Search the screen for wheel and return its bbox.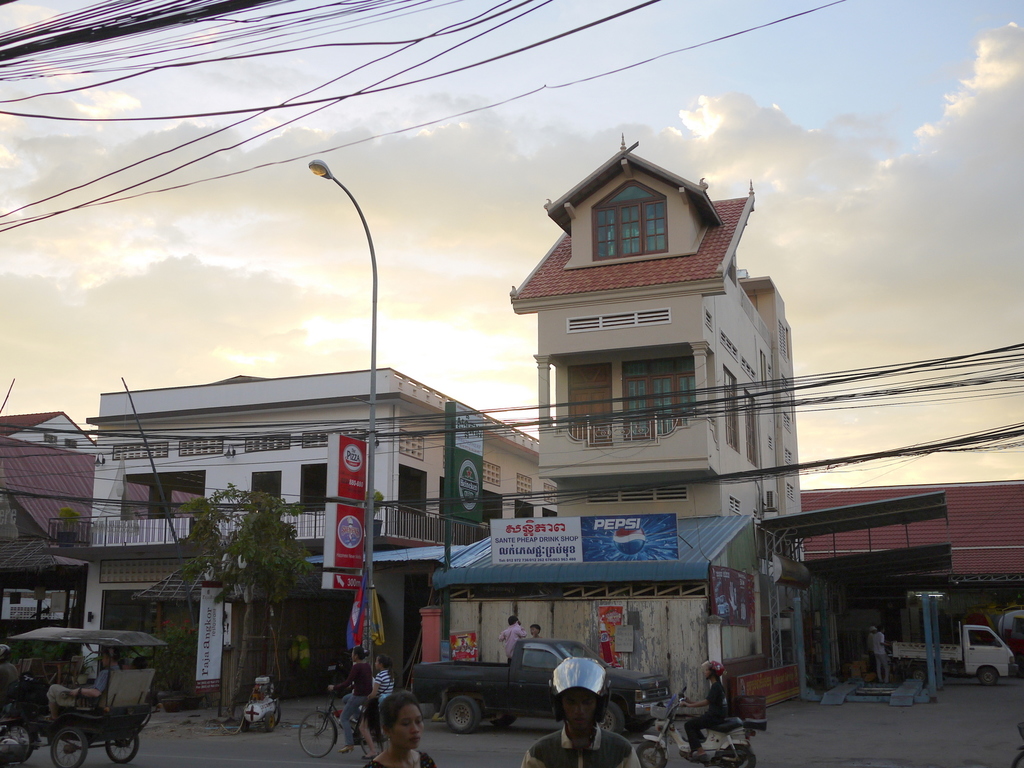
Found: region(446, 695, 479, 733).
